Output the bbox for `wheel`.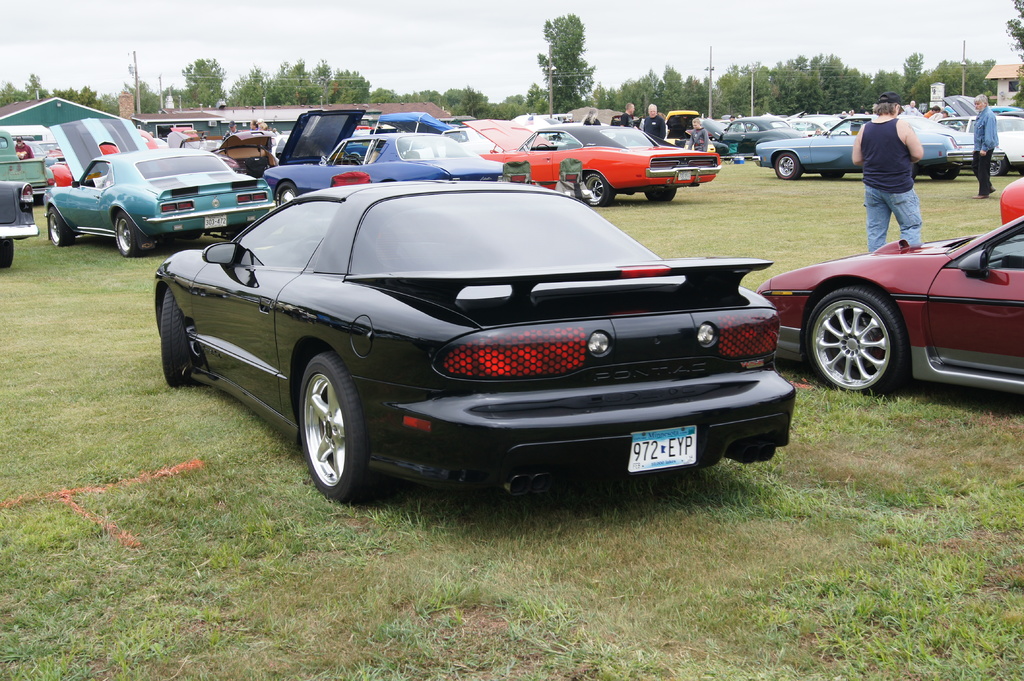
(803,278,912,397).
